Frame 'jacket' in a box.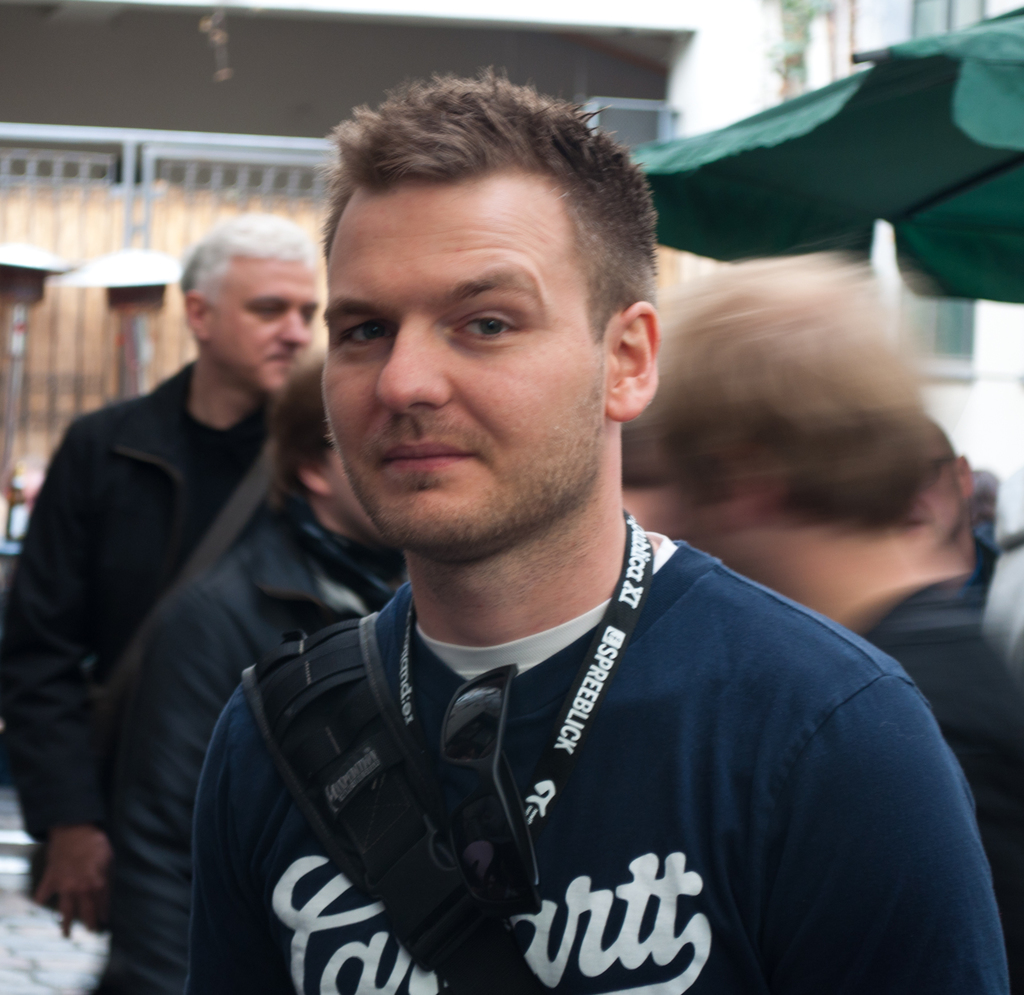
{"left": 152, "top": 488, "right": 413, "bottom": 835}.
